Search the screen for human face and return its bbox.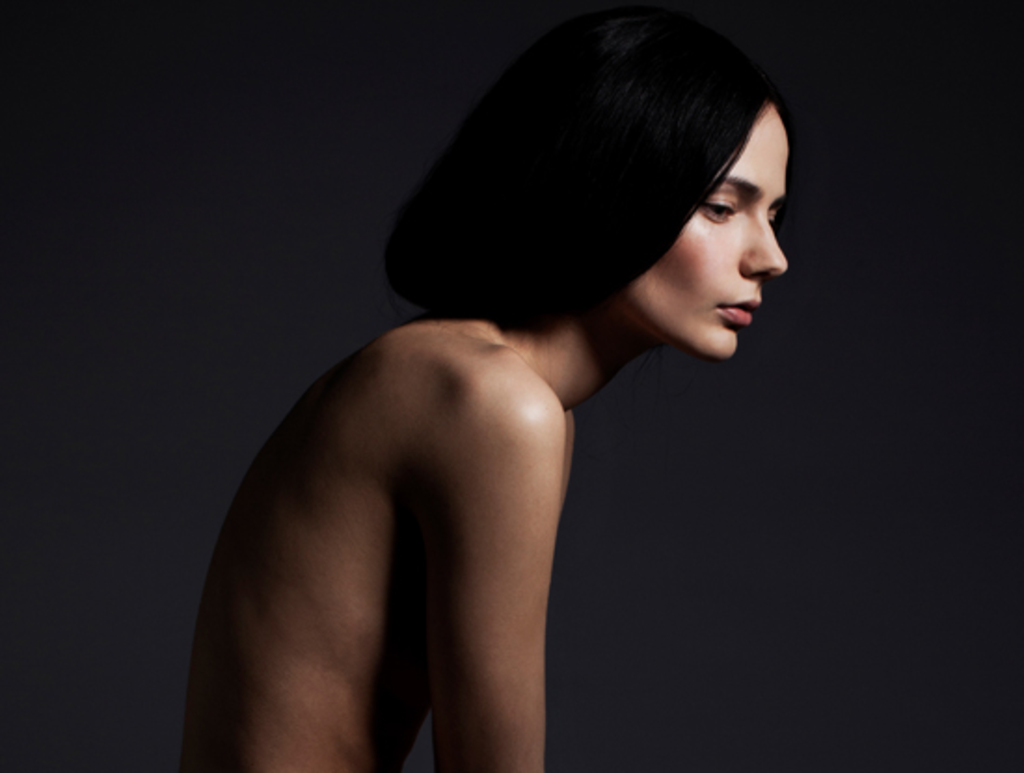
Found: [631, 101, 786, 363].
